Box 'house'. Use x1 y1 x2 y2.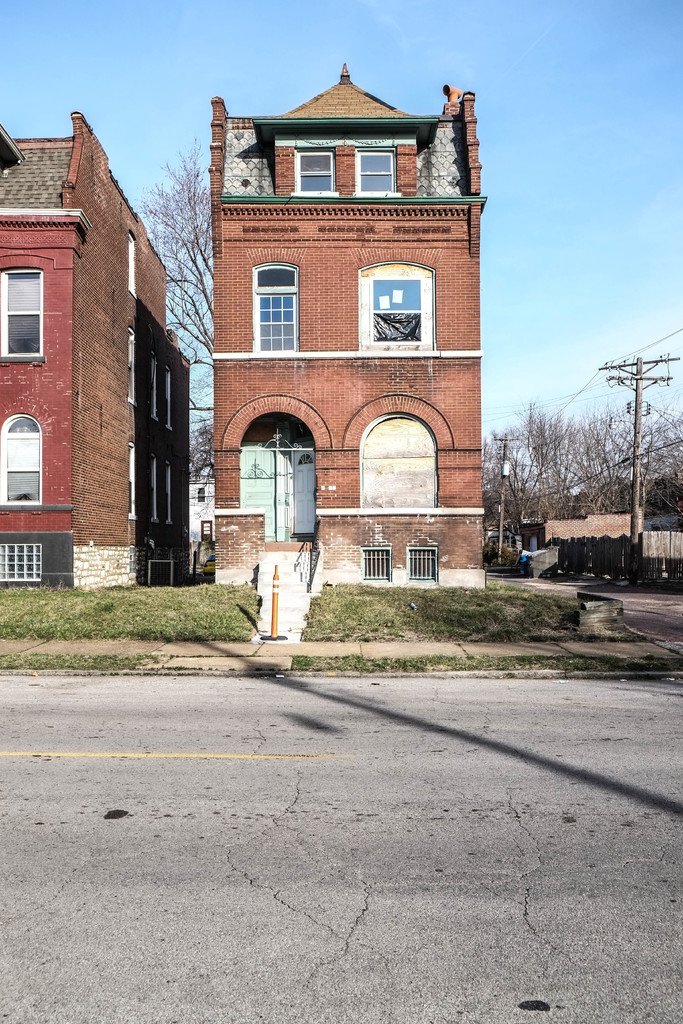
176 41 502 622.
